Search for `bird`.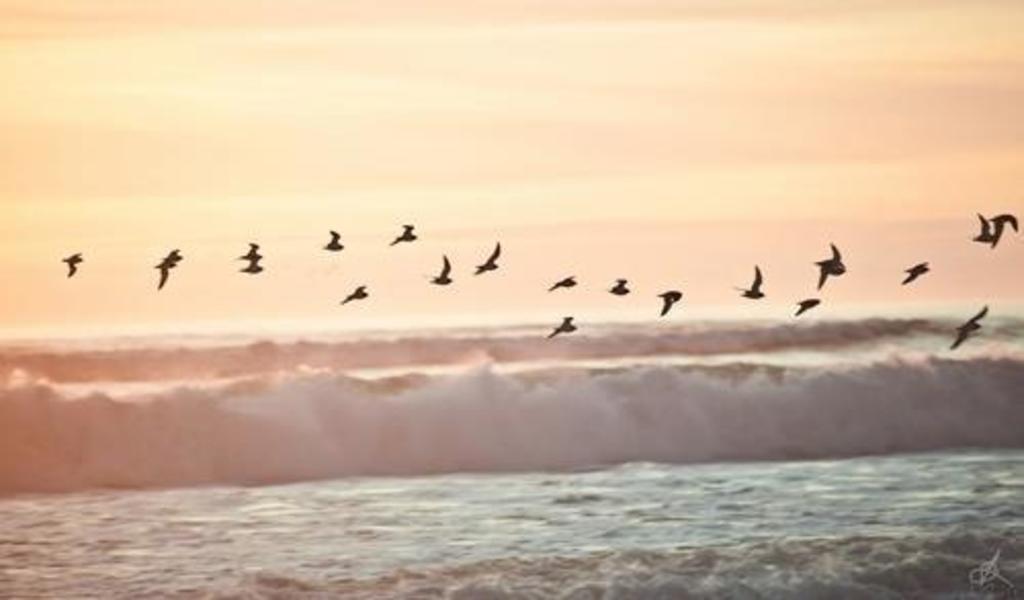
Found at rect(969, 209, 995, 250).
